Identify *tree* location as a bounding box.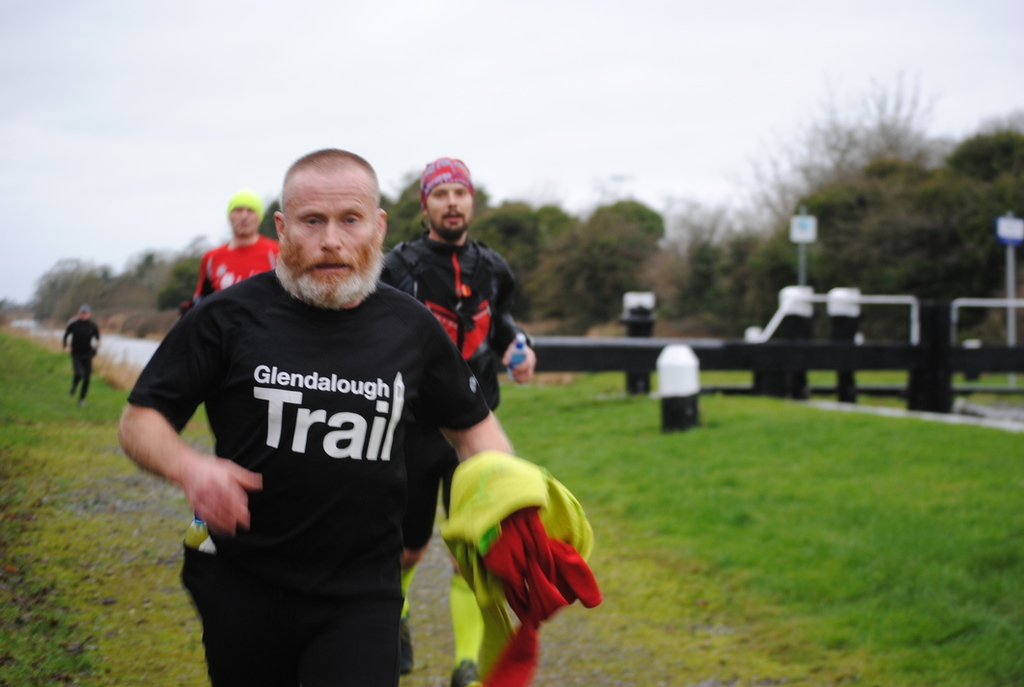
(517, 206, 655, 334).
